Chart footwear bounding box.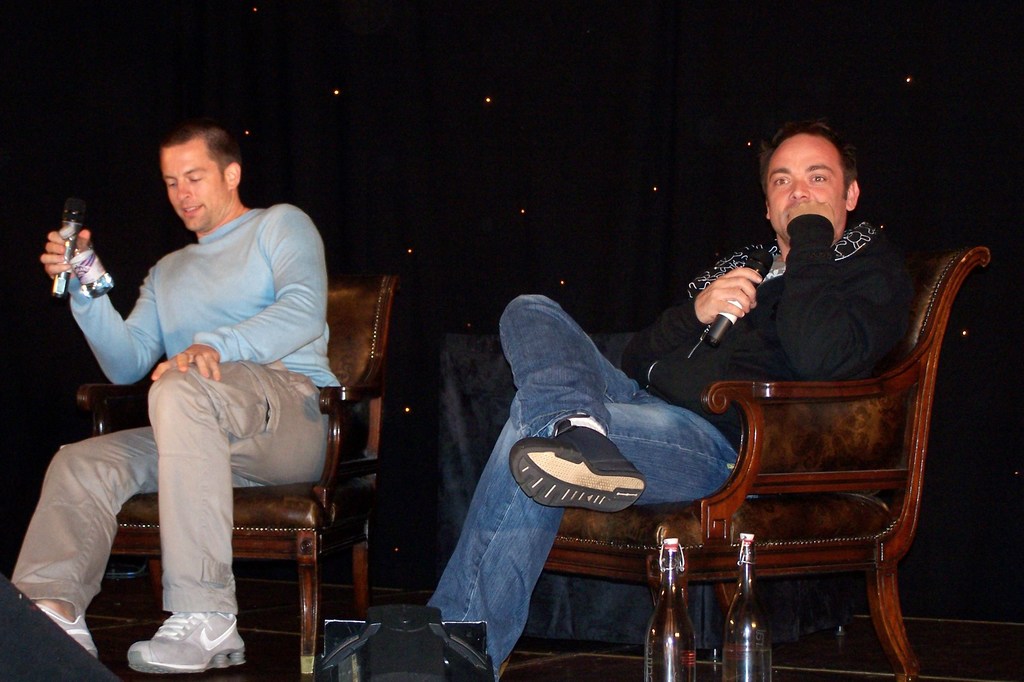
Charted: <region>121, 596, 225, 672</region>.
